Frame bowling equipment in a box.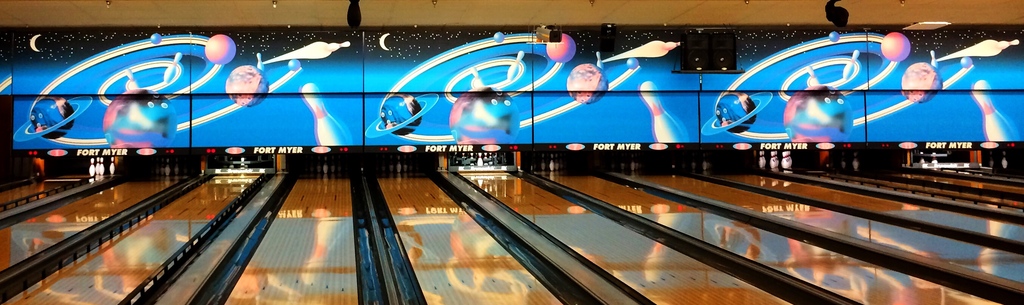
pyautogui.locateOnScreen(781, 150, 794, 174).
